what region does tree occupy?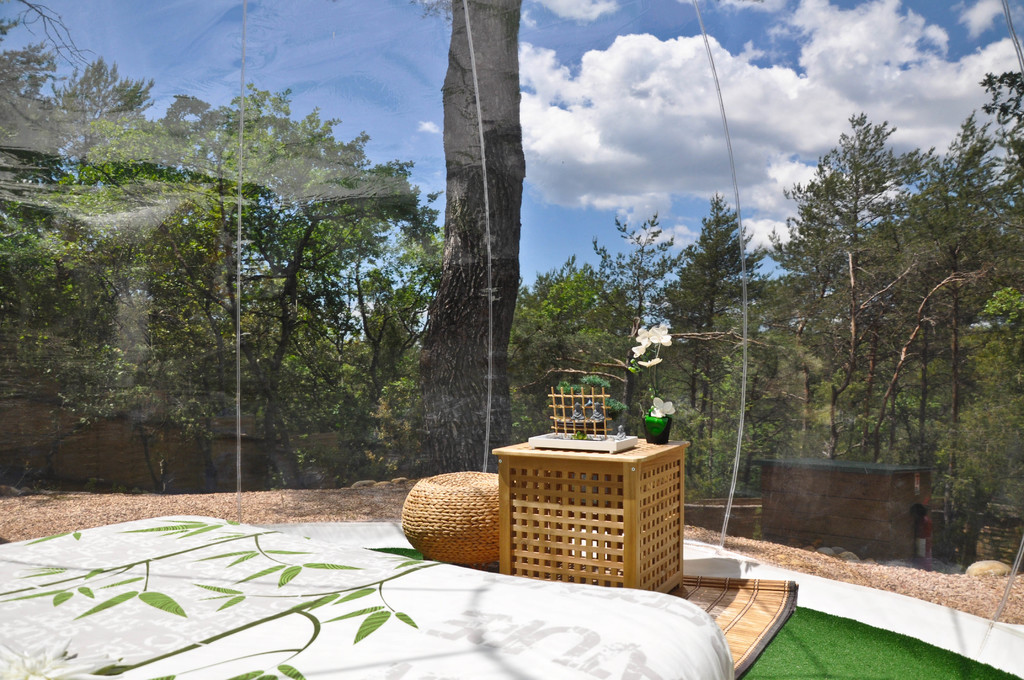
bbox=[0, 0, 105, 74].
